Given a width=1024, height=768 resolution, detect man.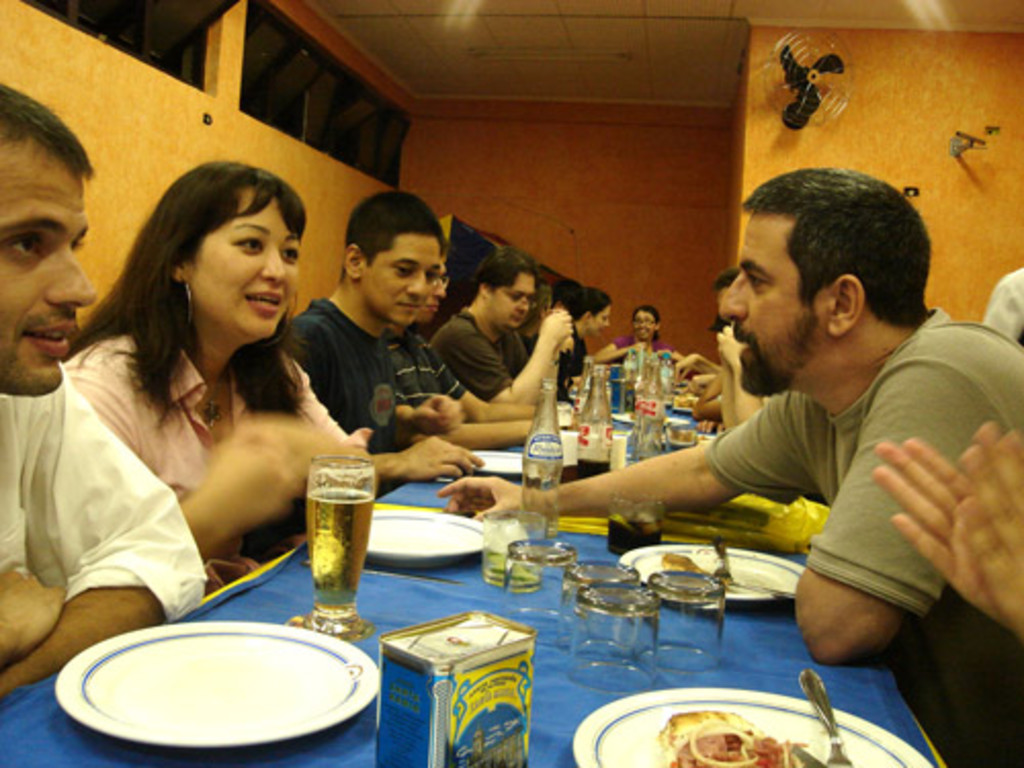
[410, 166, 987, 727].
